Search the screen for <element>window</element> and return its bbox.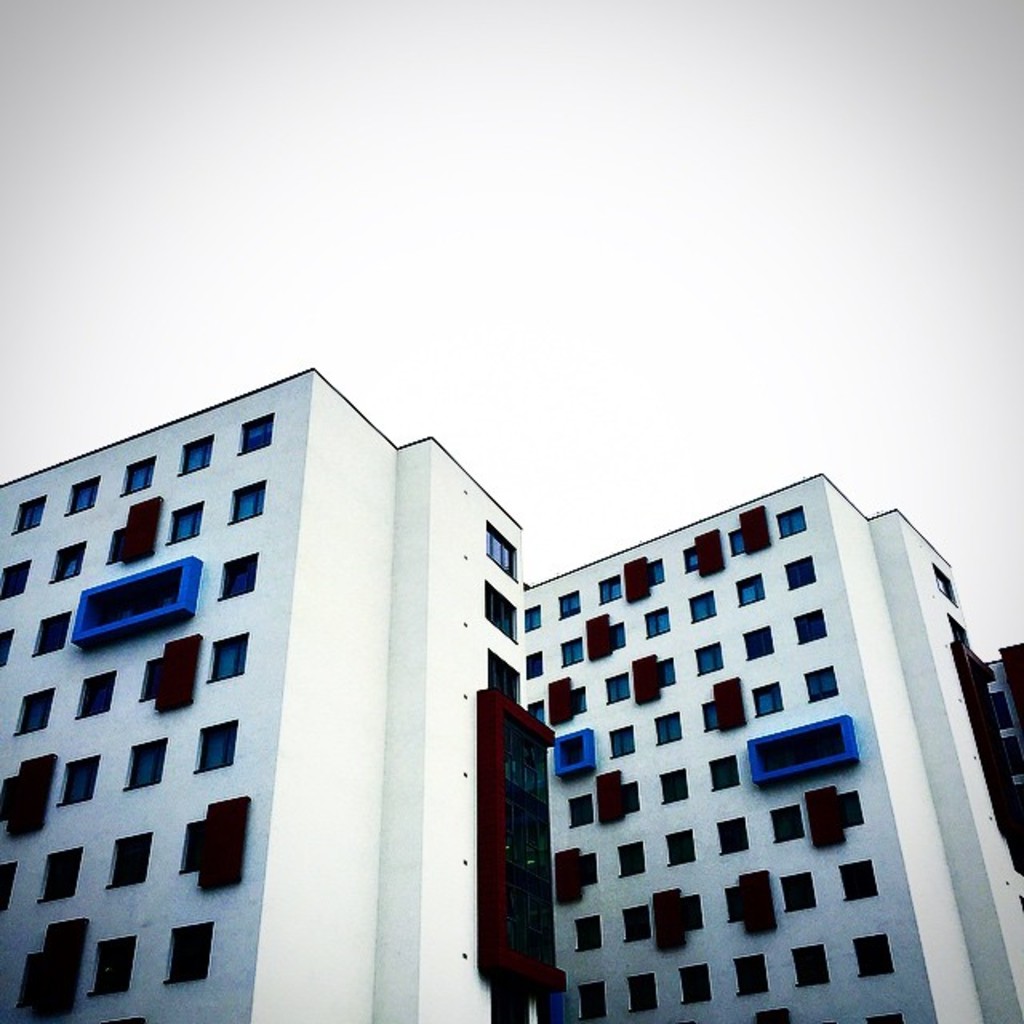
Found: (left=222, top=477, right=266, bottom=526).
